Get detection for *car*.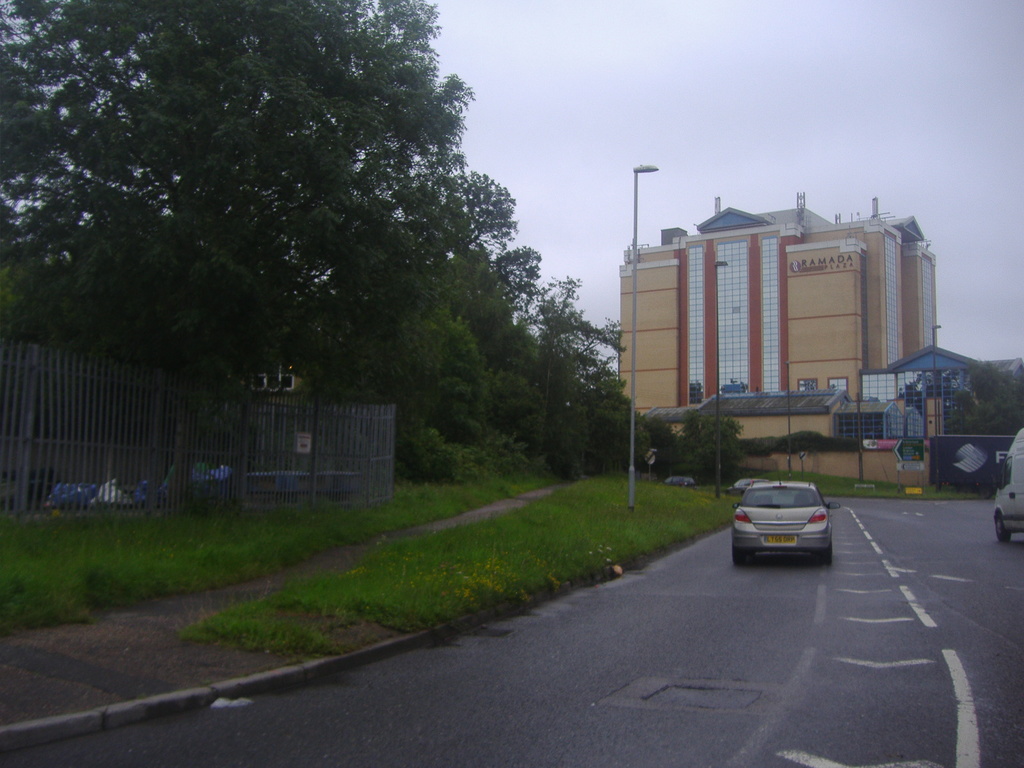
Detection: box(737, 479, 841, 564).
